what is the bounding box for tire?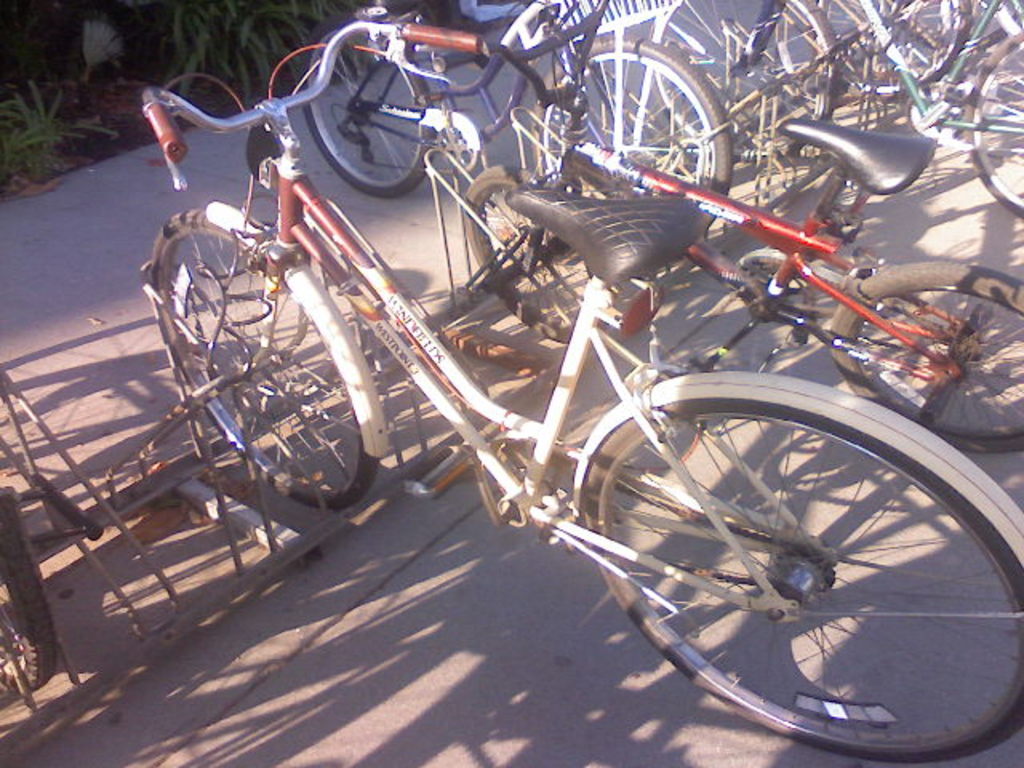
left=570, top=370, right=1022, bottom=766.
